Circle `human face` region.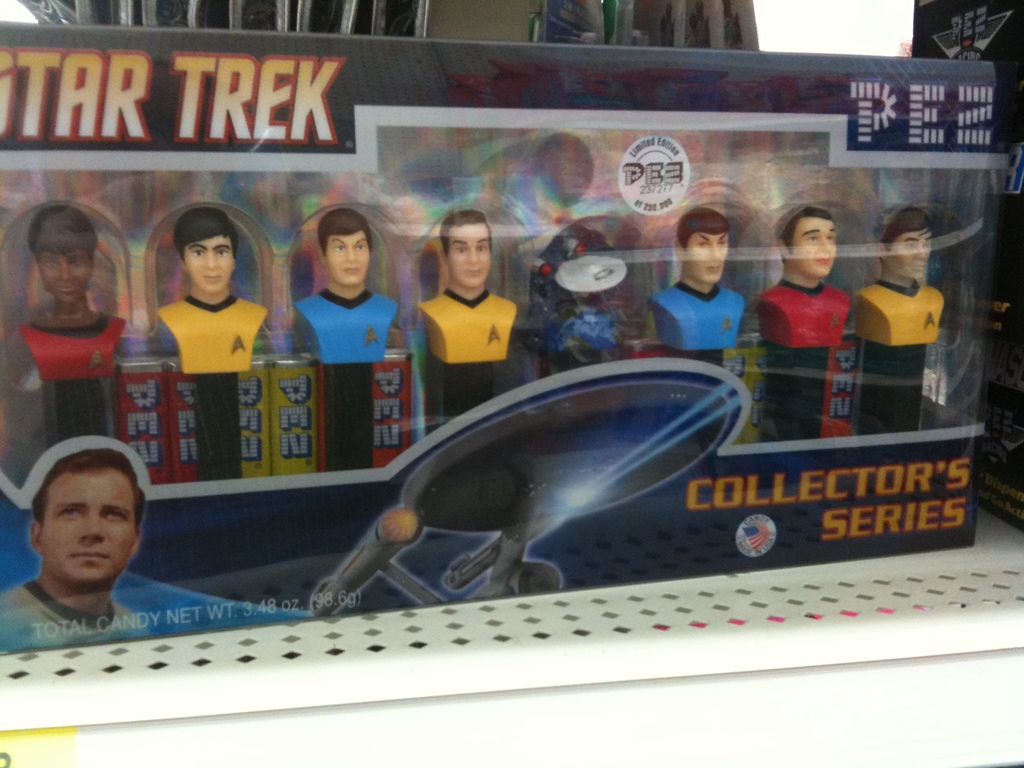
Region: [x1=675, y1=223, x2=735, y2=283].
